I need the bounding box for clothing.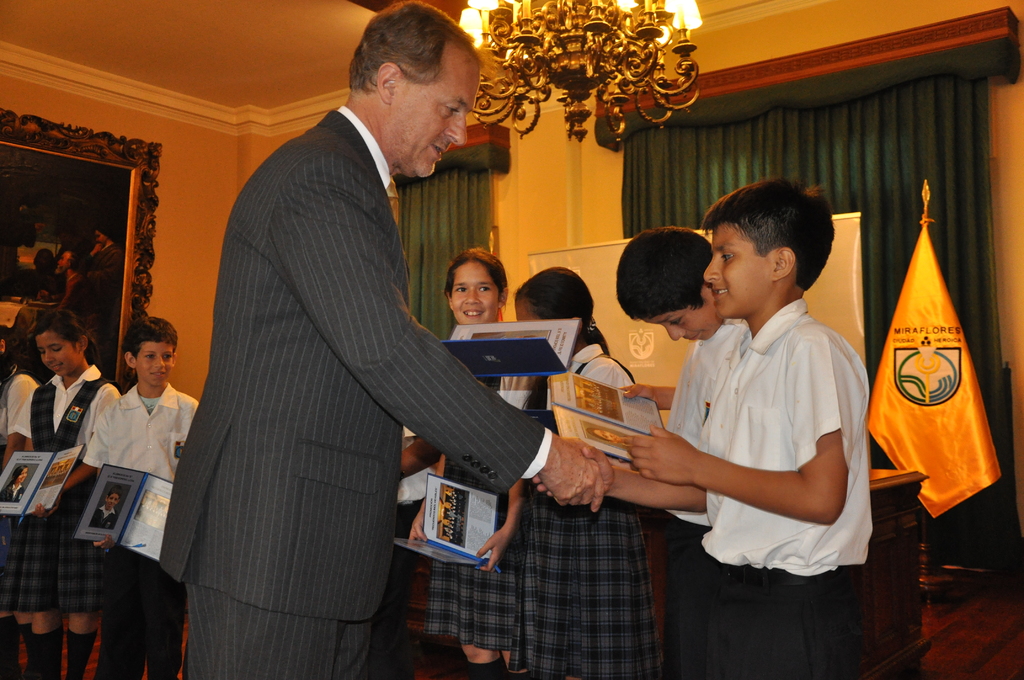
Here it is: x1=3, y1=482, x2=28, y2=503.
